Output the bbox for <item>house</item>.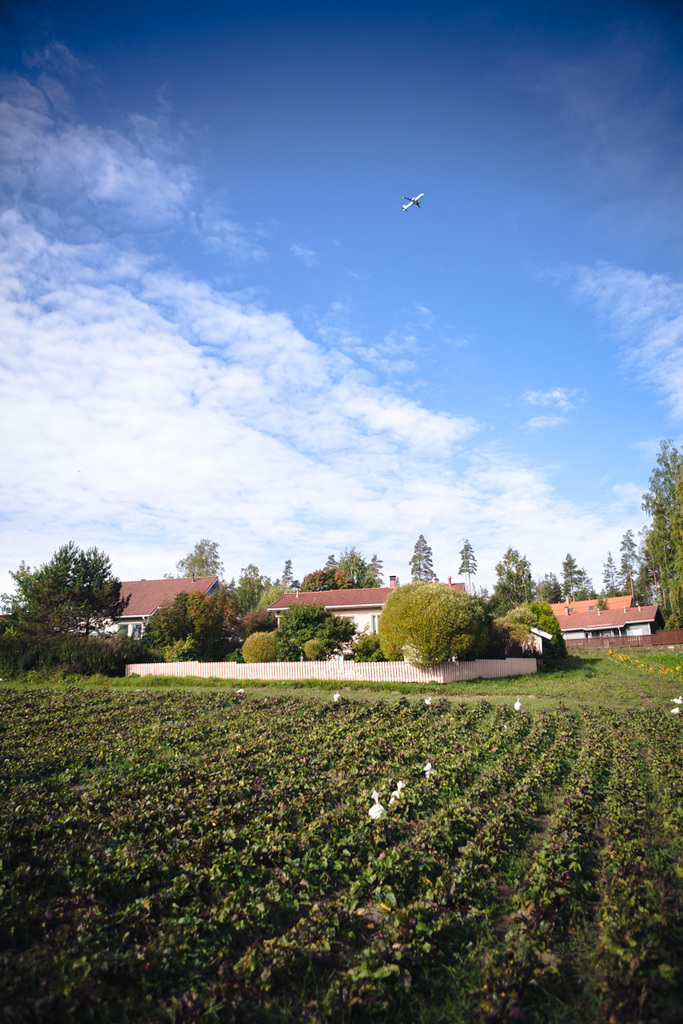
(x1=270, y1=583, x2=460, y2=641).
